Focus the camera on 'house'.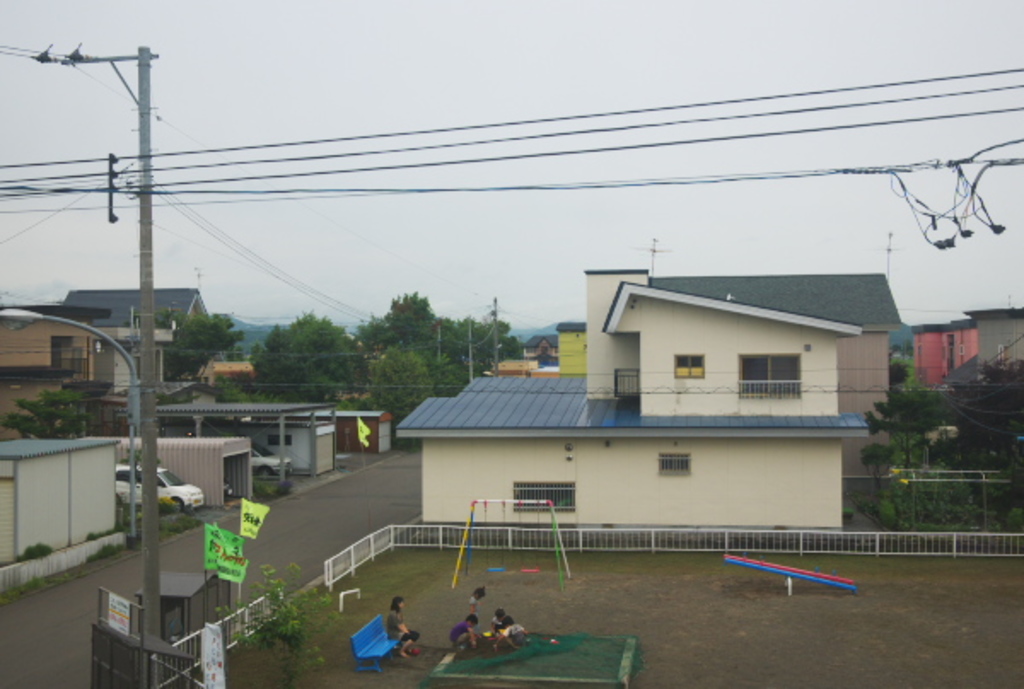
Focus region: select_region(58, 288, 341, 479).
